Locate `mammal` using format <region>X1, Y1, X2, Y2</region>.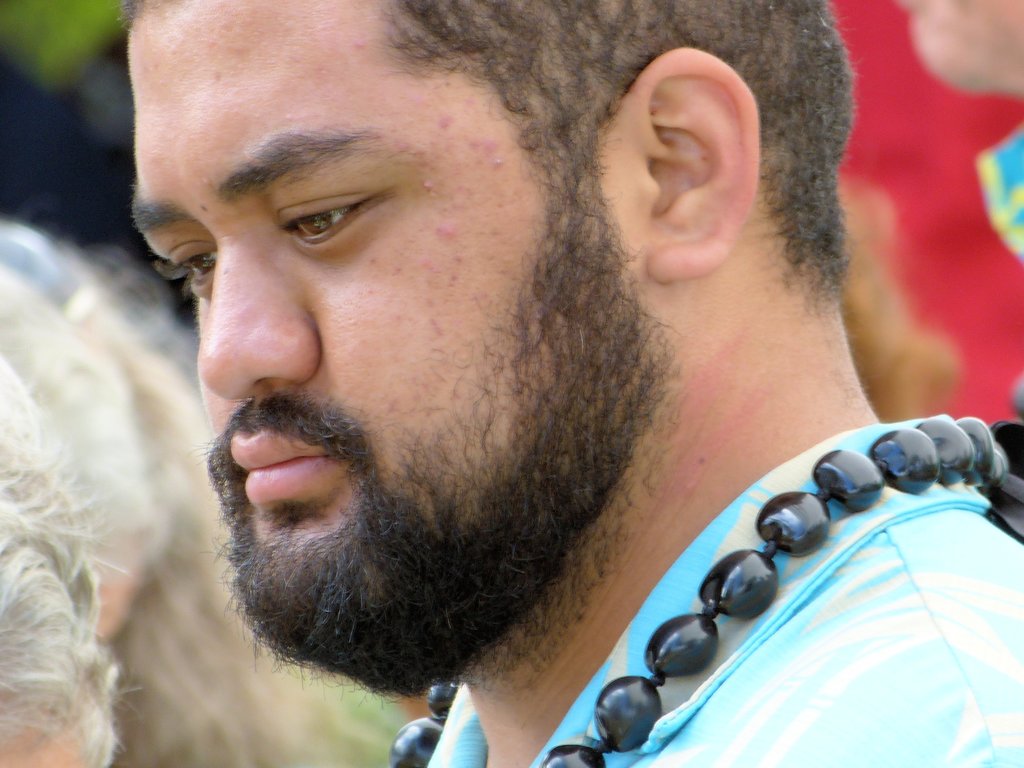
<region>0, 212, 410, 767</region>.
